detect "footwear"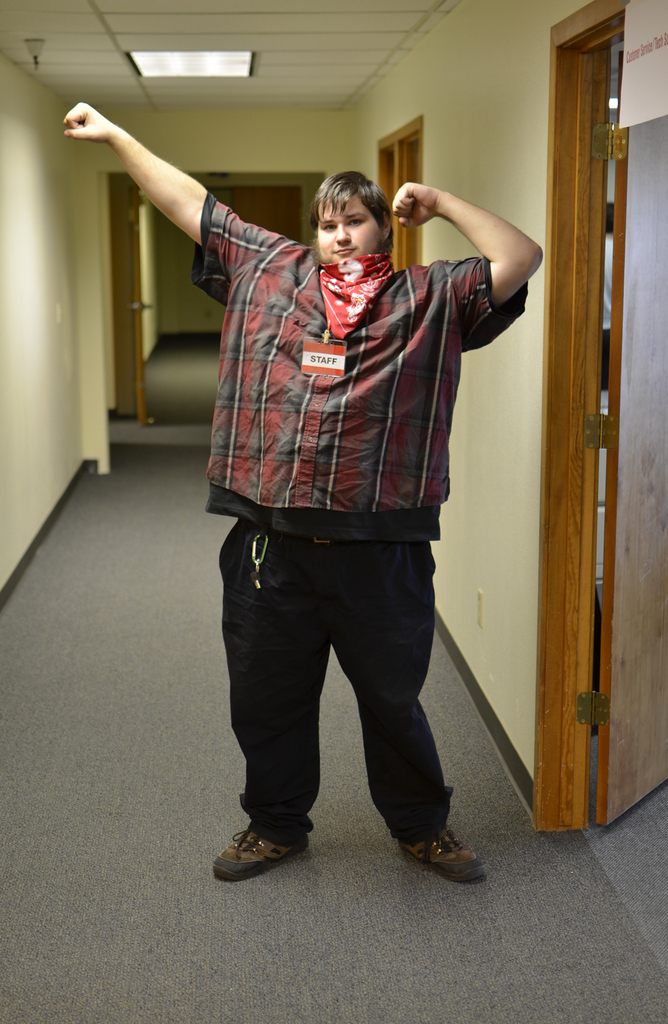
region(209, 821, 306, 877)
